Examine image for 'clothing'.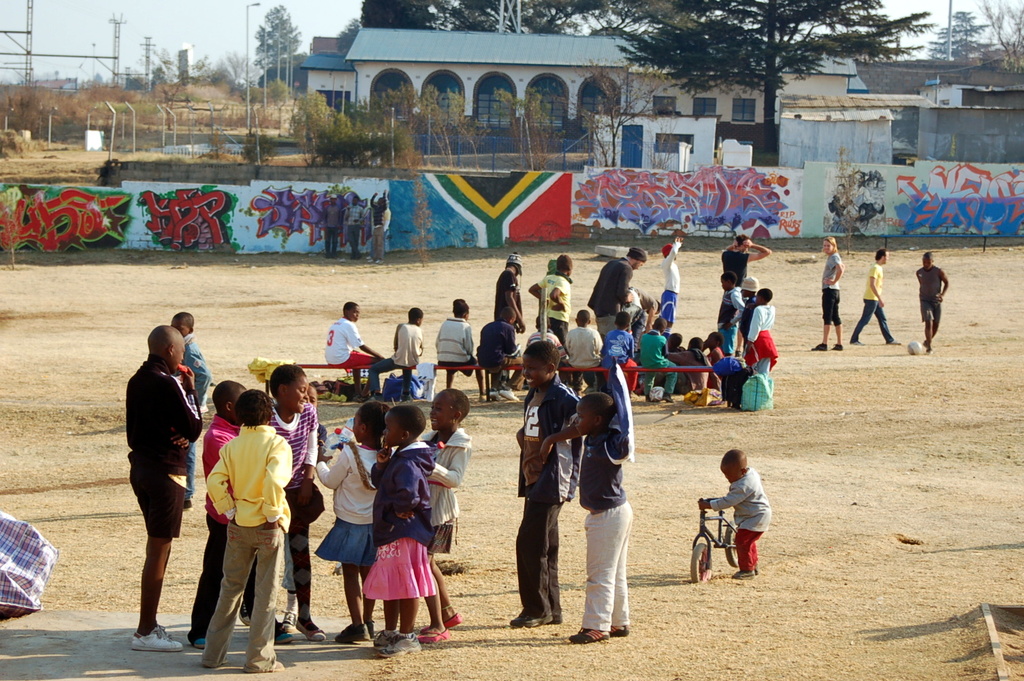
Examination result: Rect(125, 355, 195, 544).
